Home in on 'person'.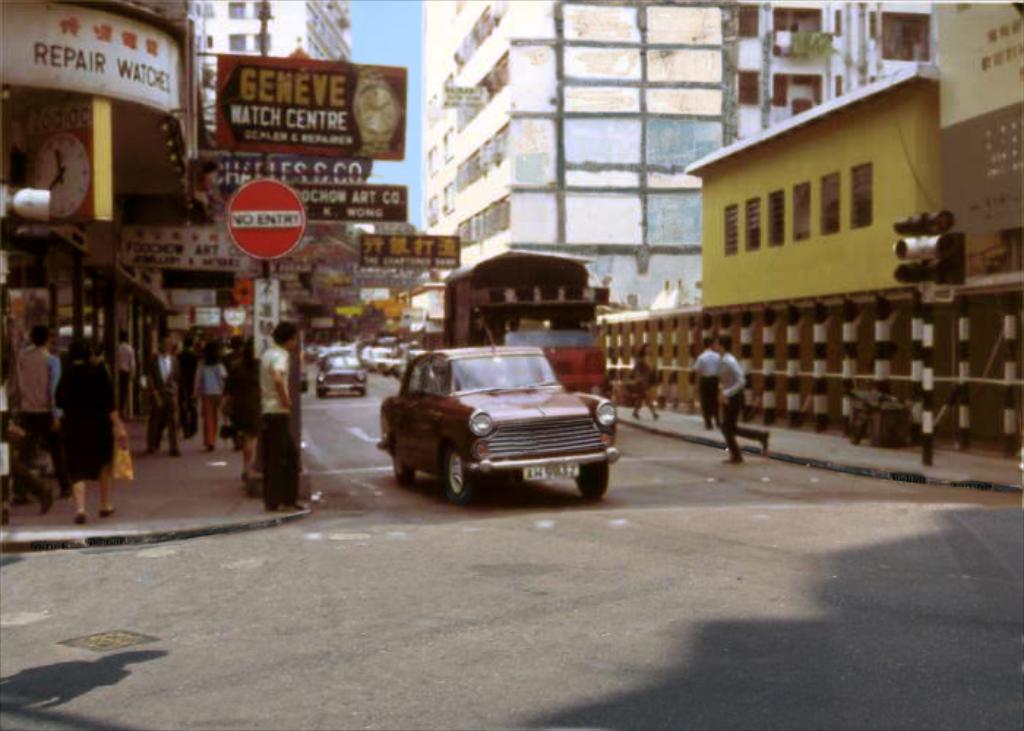
Homed in at l=721, t=335, r=774, b=463.
